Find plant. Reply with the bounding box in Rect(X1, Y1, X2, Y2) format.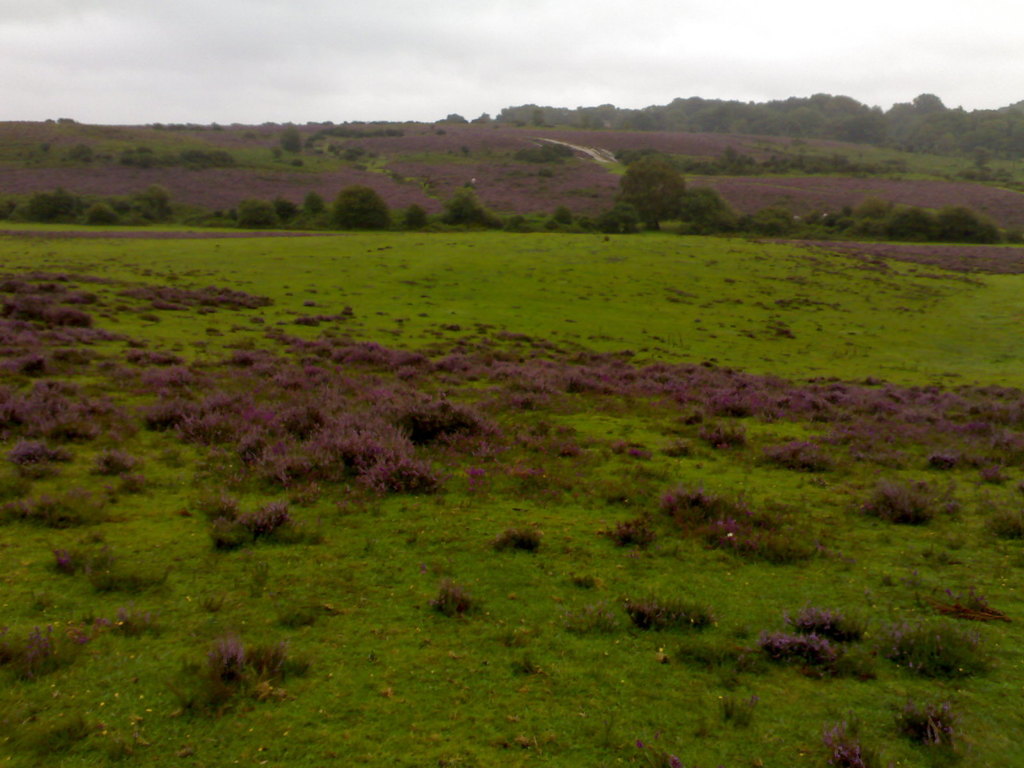
Rect(882, 616, 980, 678).
